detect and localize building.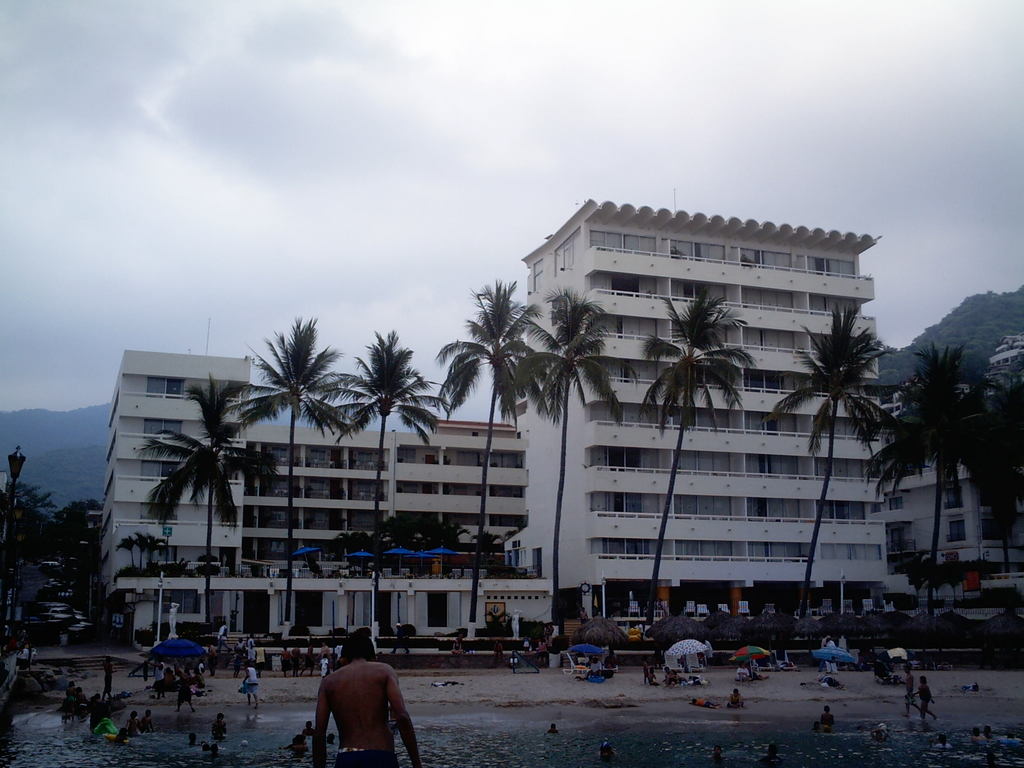
Localized at {"x1": 895, "y1": 431, "x2": 1023, "y2": 600}.
